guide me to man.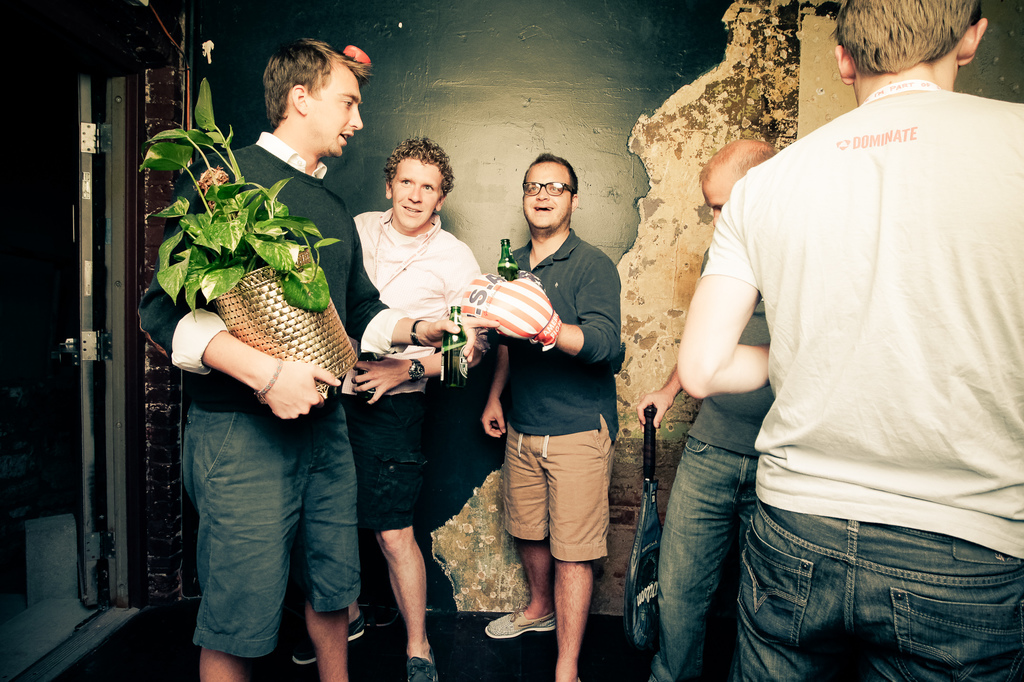
Guidance: (x1=140, y1=38, x2=496, y2=681).
